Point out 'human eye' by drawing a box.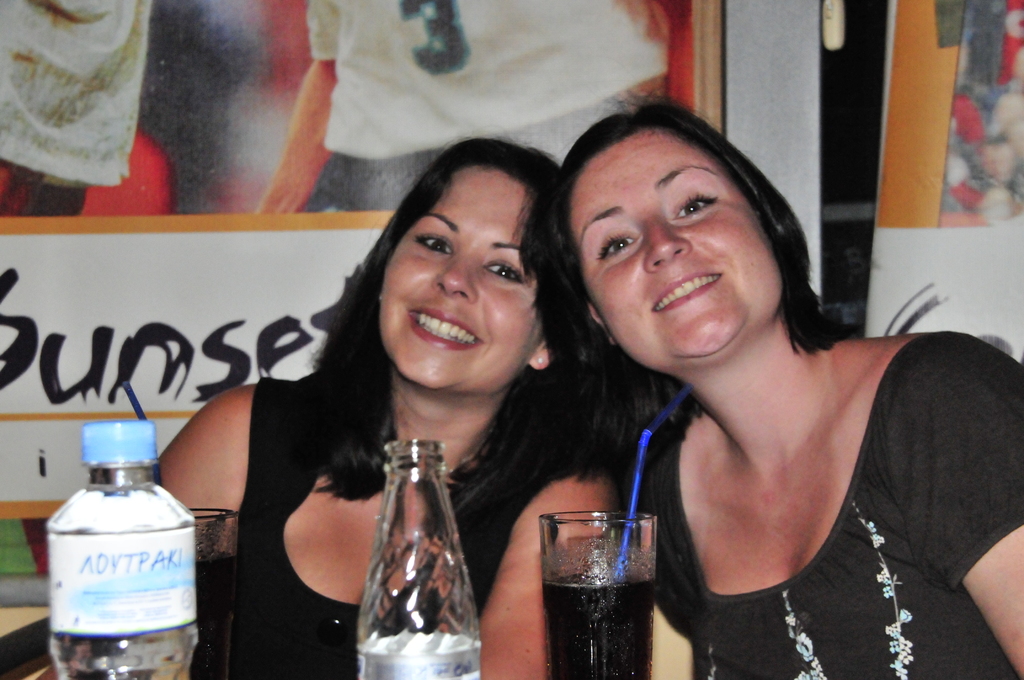
413, 229, 455, 255.
